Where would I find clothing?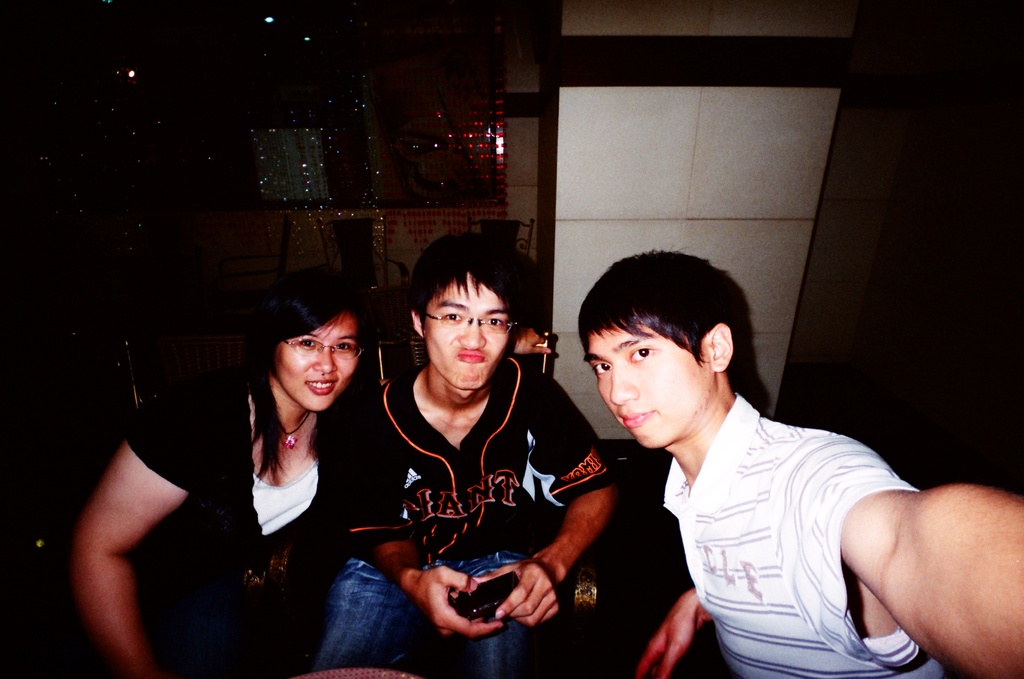
At Rect(316, 360, 605, 678).
